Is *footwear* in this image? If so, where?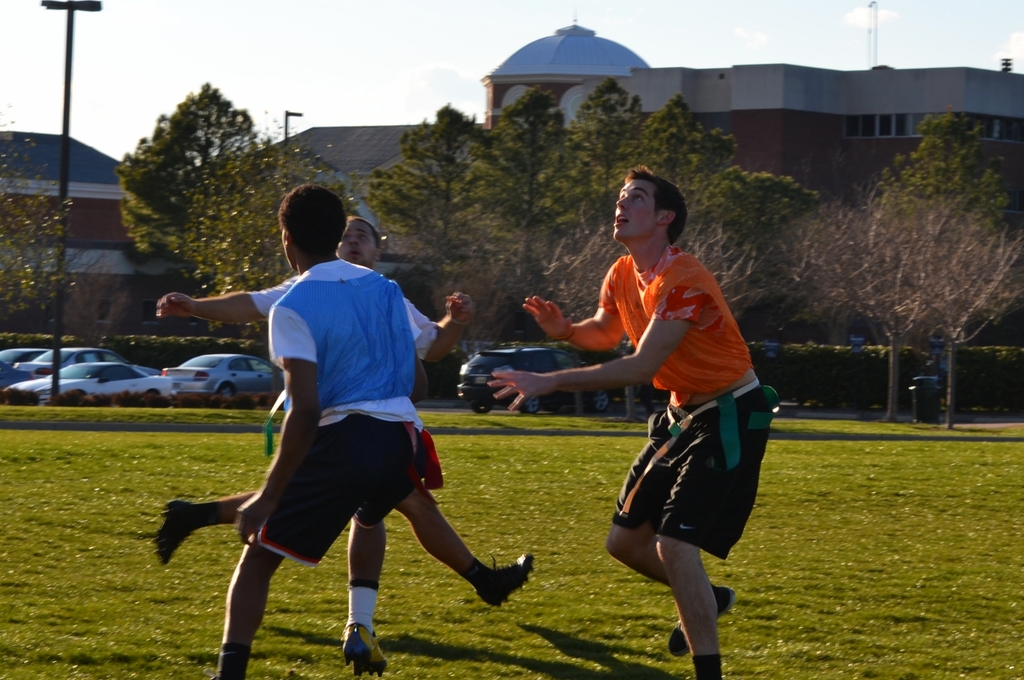
Yes, at <region>331, 587, 385, 669</region>.
